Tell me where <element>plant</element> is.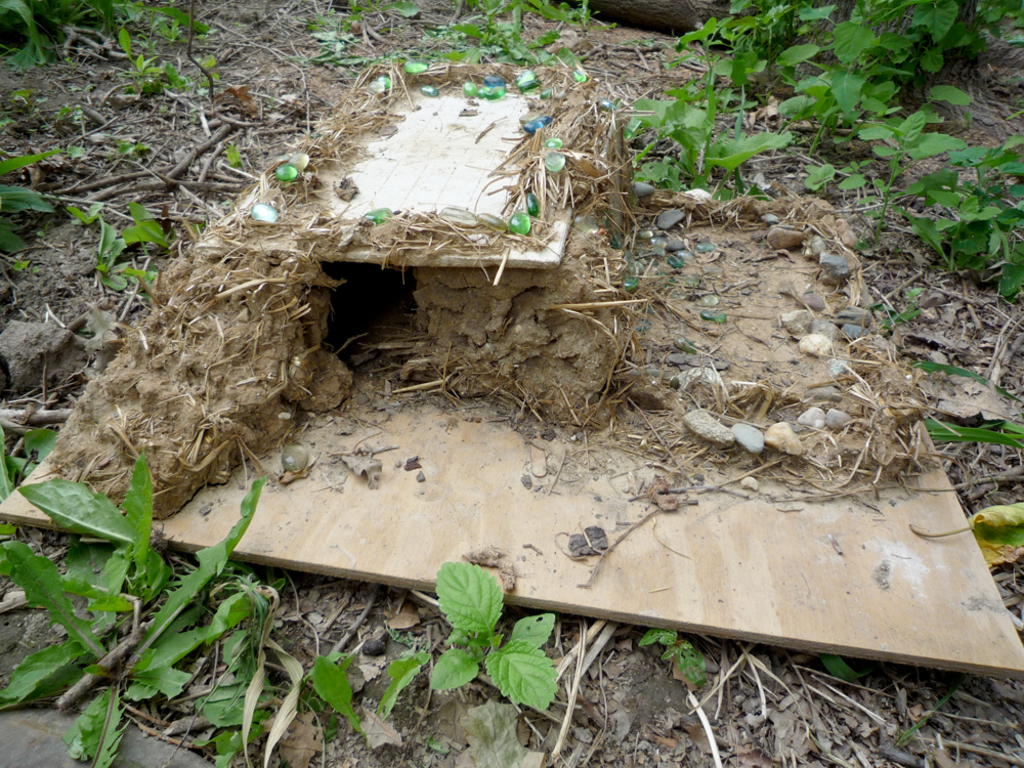
<element>plant</element> is at (304, 9, 369, 65).
